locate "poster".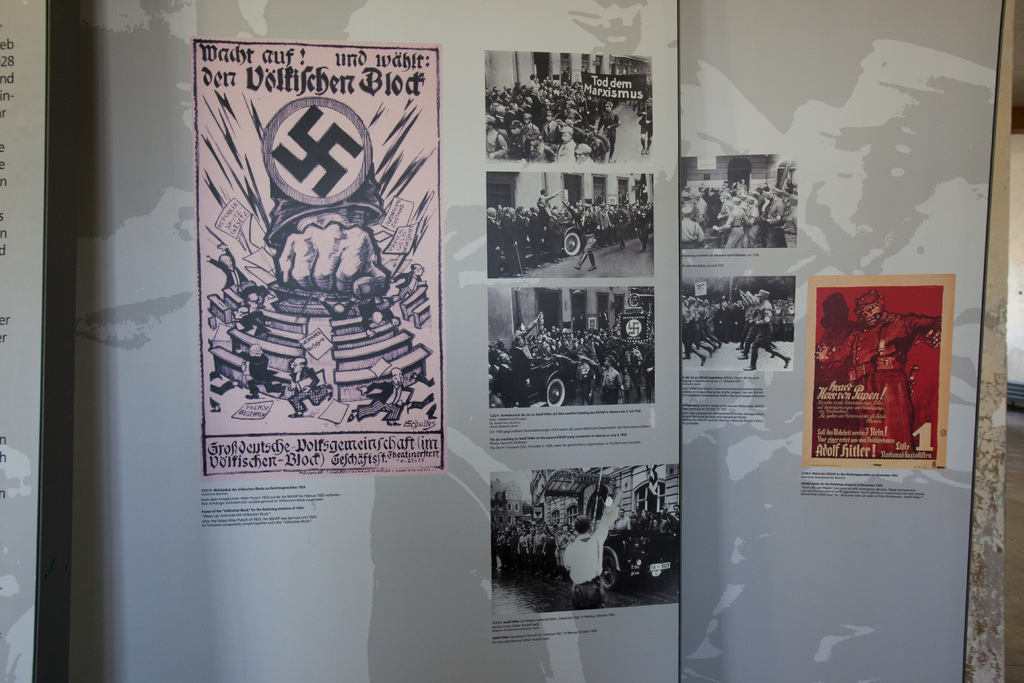
Bounding box: l=801, t=272, r=956, b=469.
